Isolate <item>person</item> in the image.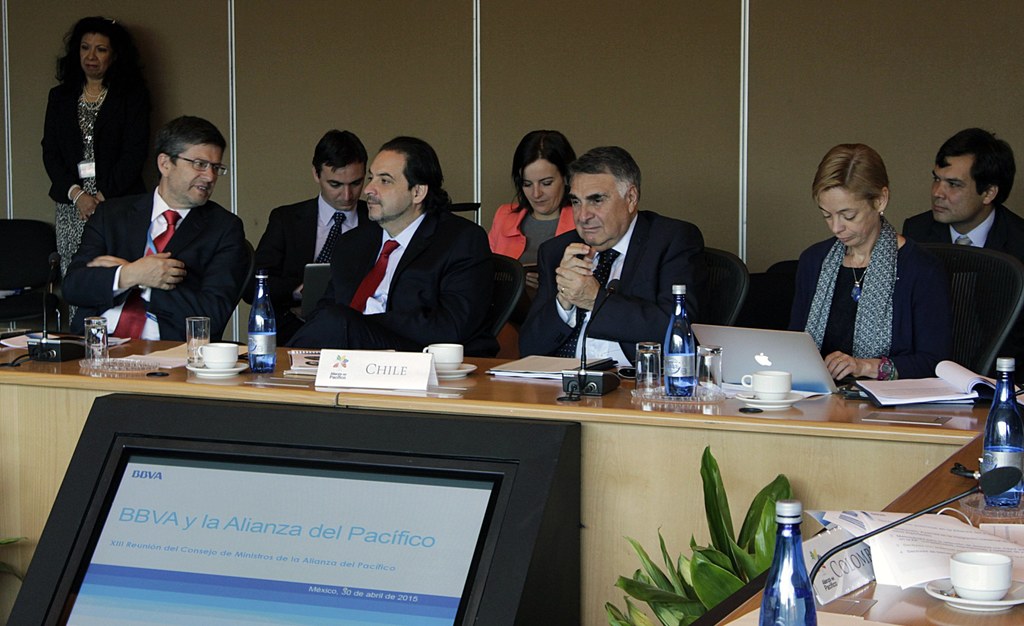
Isolated region: bbox=(902, 128, 1023, 261).
